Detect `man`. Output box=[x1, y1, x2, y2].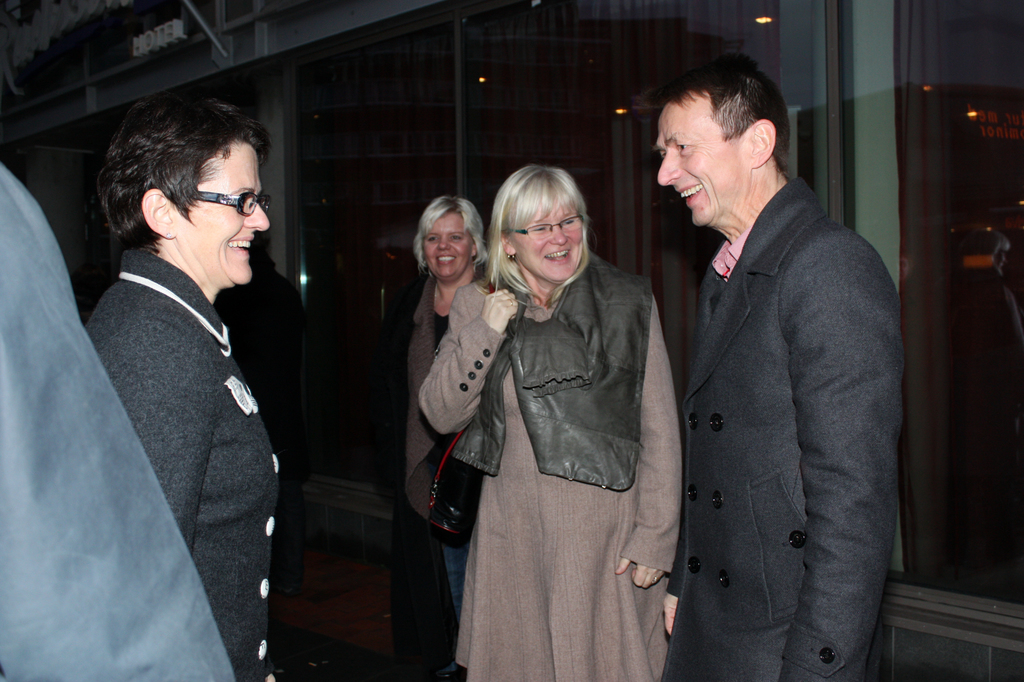
box=[0, 165, 236, 681].
